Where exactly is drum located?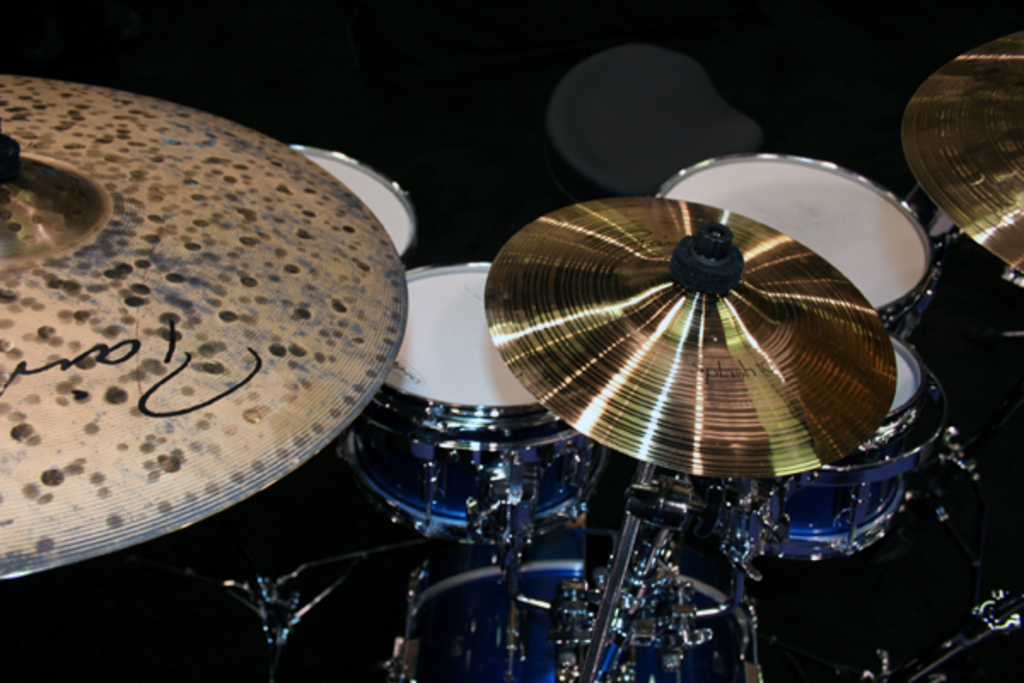
Its bounding box is Rect(288, 143, 422, 265).
